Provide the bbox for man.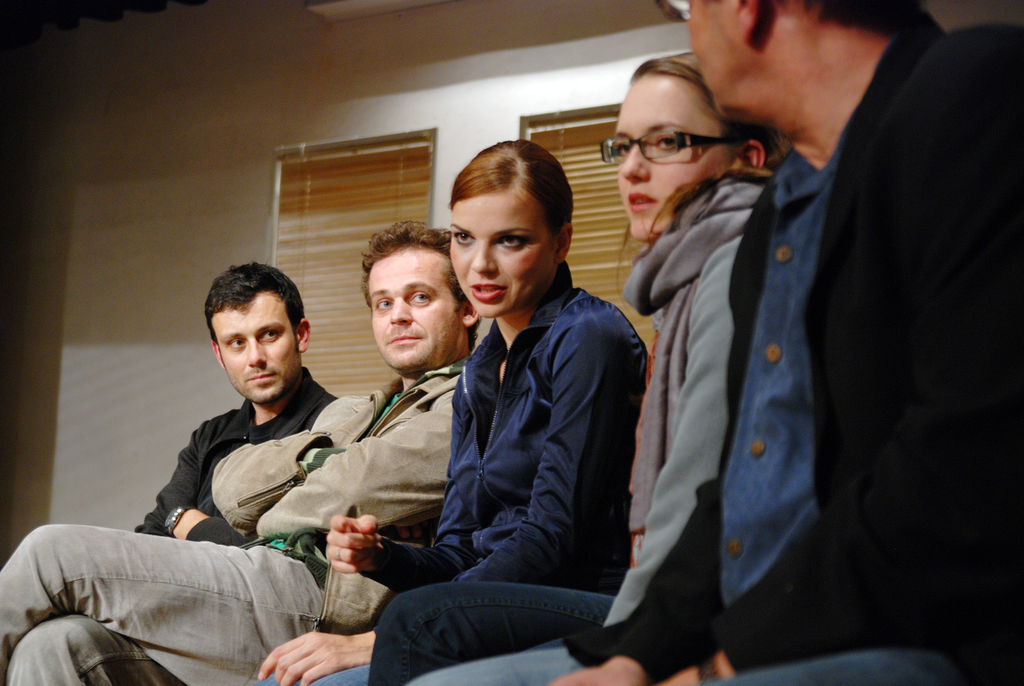
0:218:480:685.
